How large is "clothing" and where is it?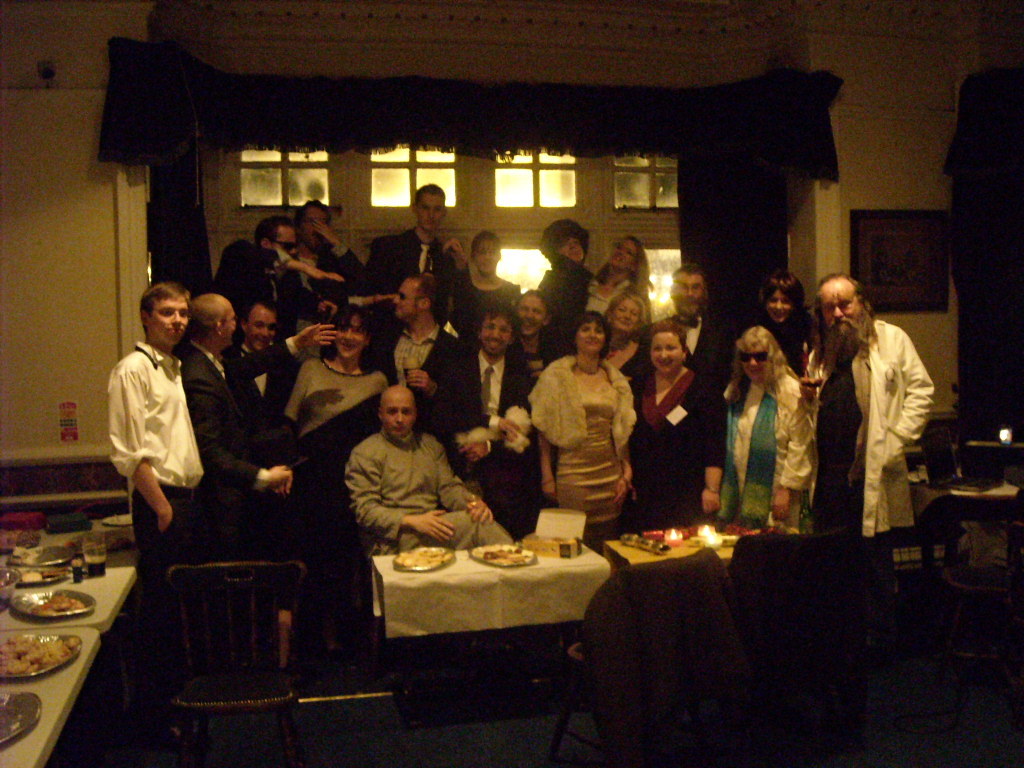
Bounding box: detection(802, 325, 946, 532).
